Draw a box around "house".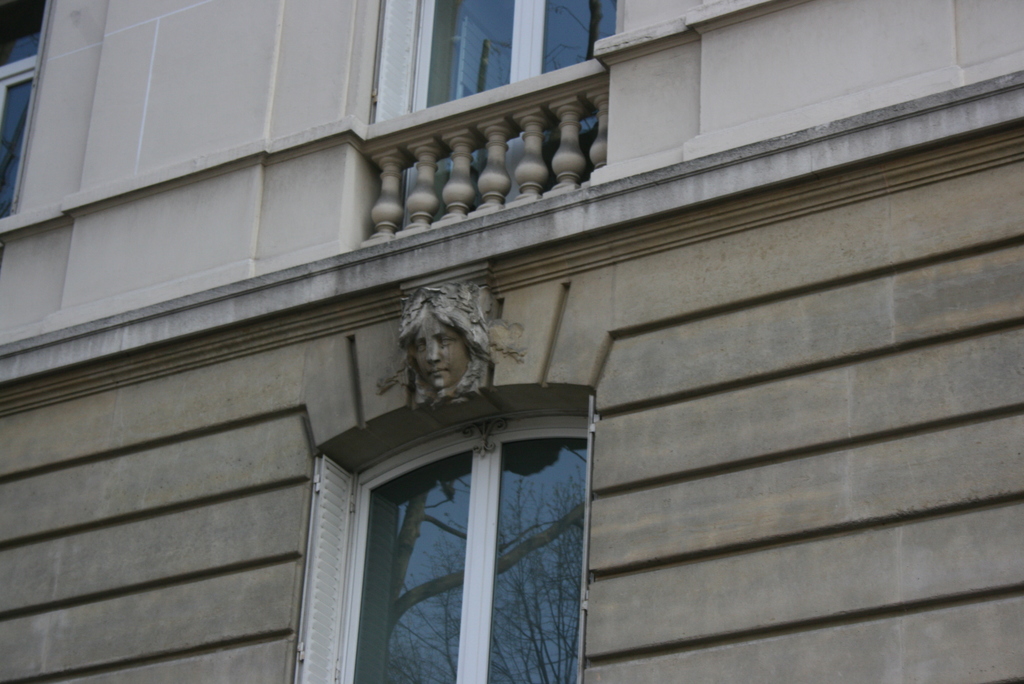
0 0 1023 683.
